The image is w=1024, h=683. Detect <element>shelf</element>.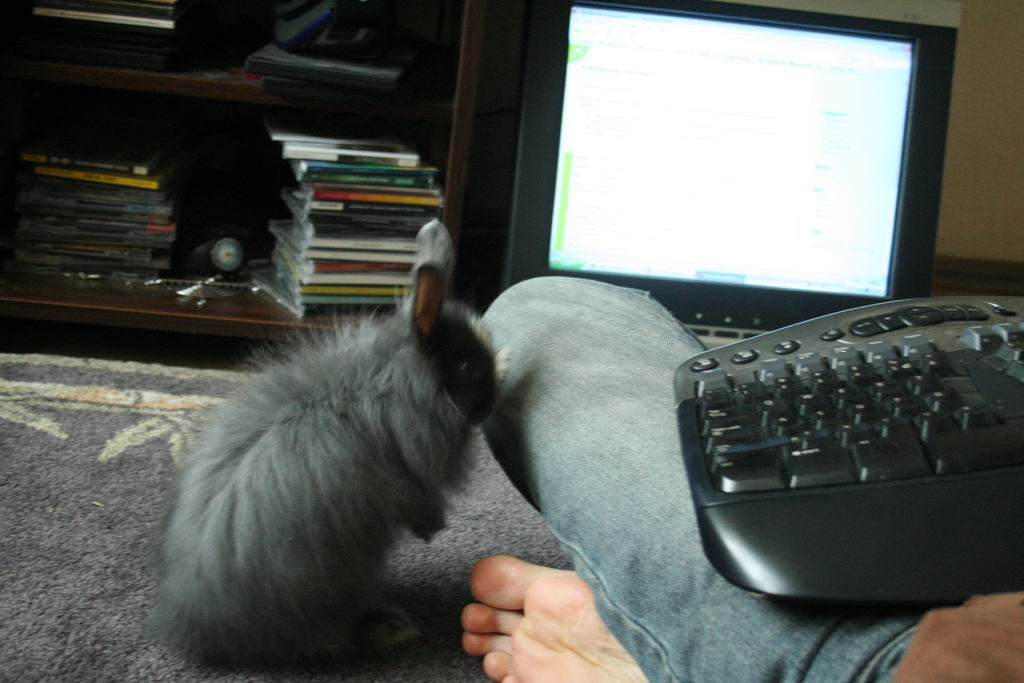
Detection: (0, 1, 498, 365).
